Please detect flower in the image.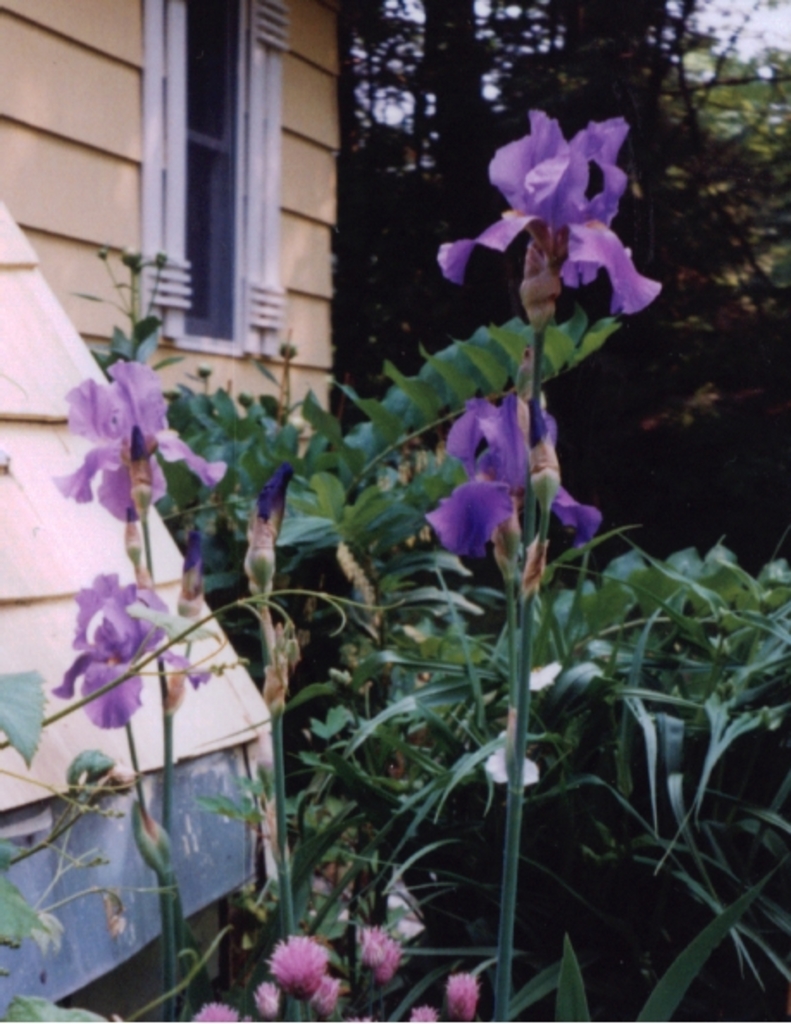
446/969/481/1022.
